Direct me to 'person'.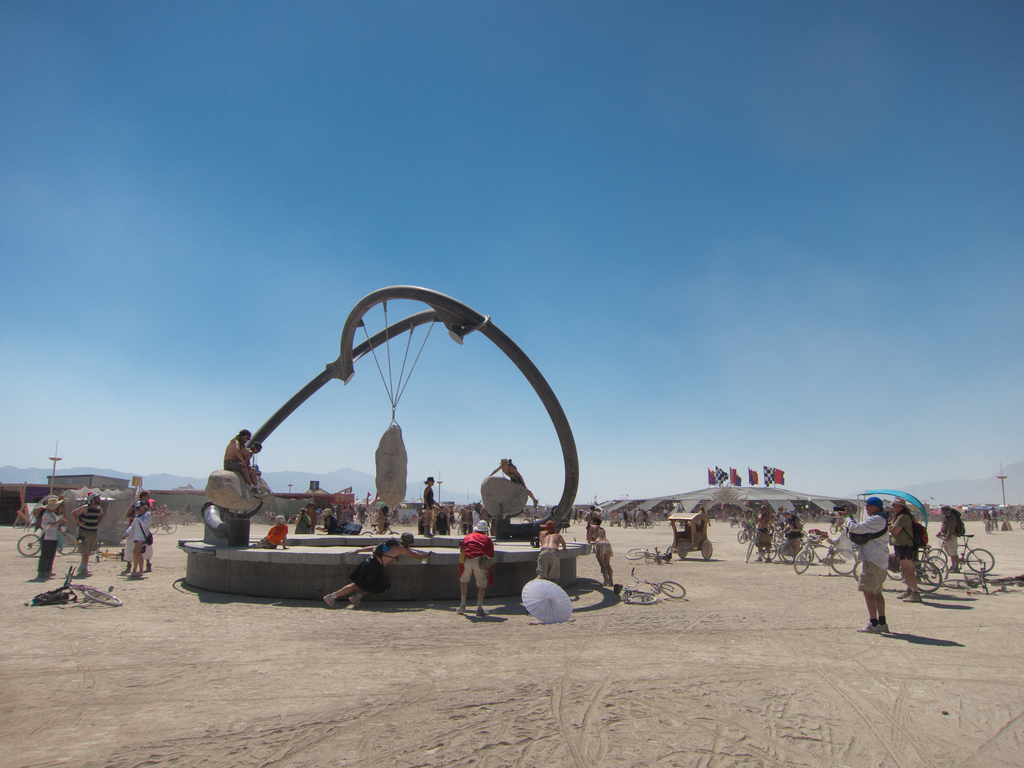
Direction: <bbox>979, 502, 997, 529</bbox>.
